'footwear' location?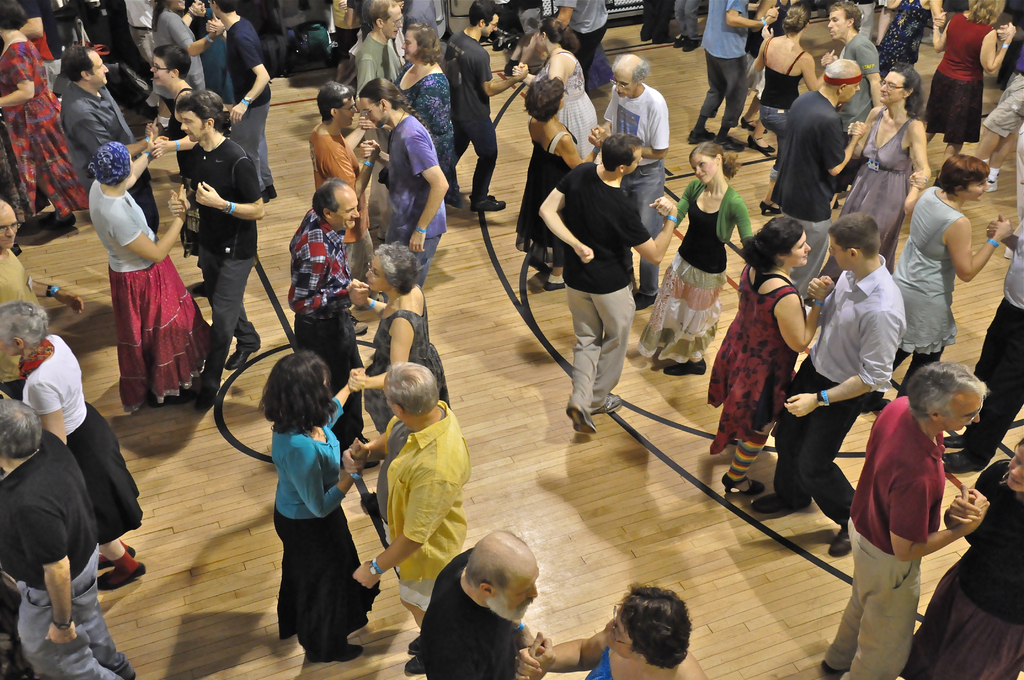
[left=94, top=560, right=145, bottom=592]
